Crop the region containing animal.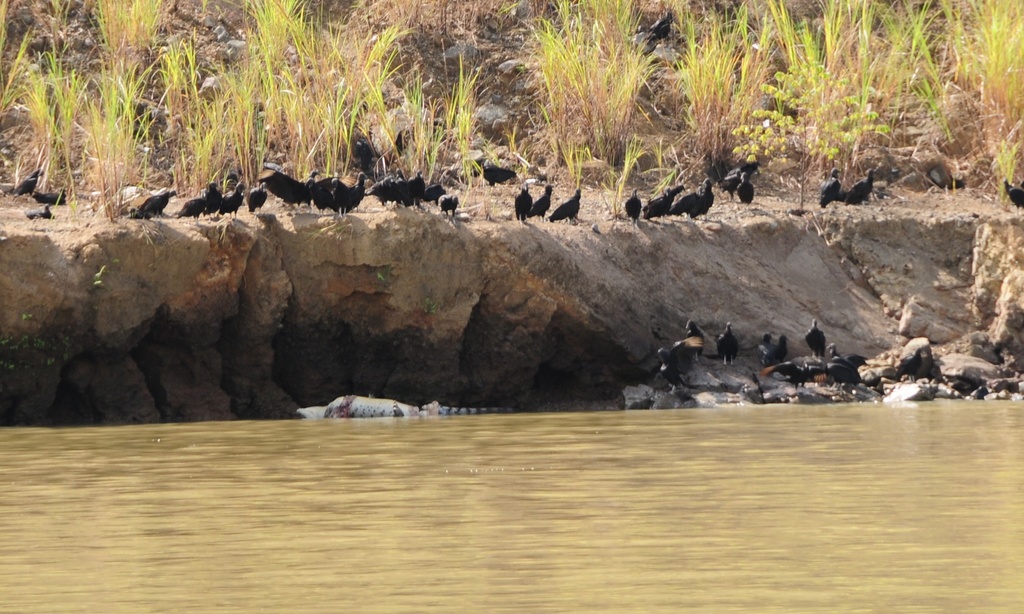
Crop region: crop(1007, 176, 1023, 204).
